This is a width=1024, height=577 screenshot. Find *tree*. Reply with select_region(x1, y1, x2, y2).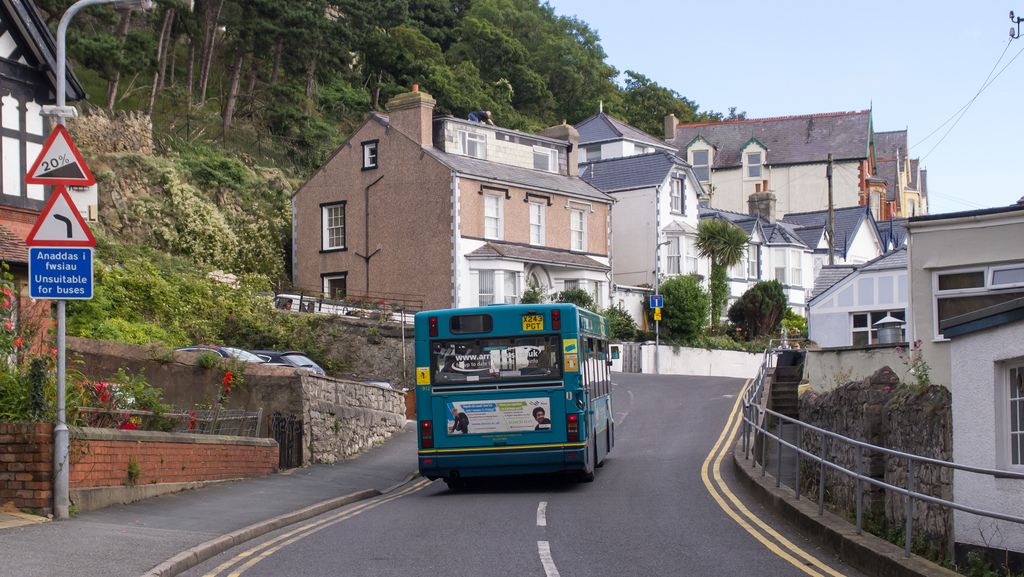
select_region(644, 277, 712, 346).
